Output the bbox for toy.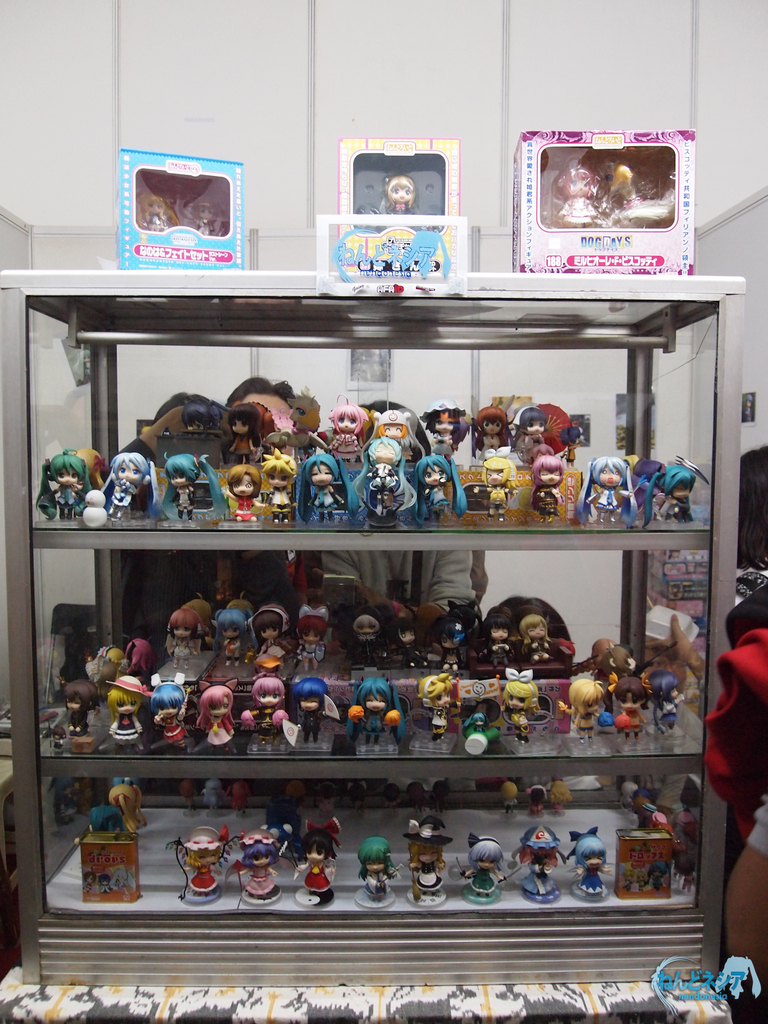
crop(520, 614, 553, 660).
